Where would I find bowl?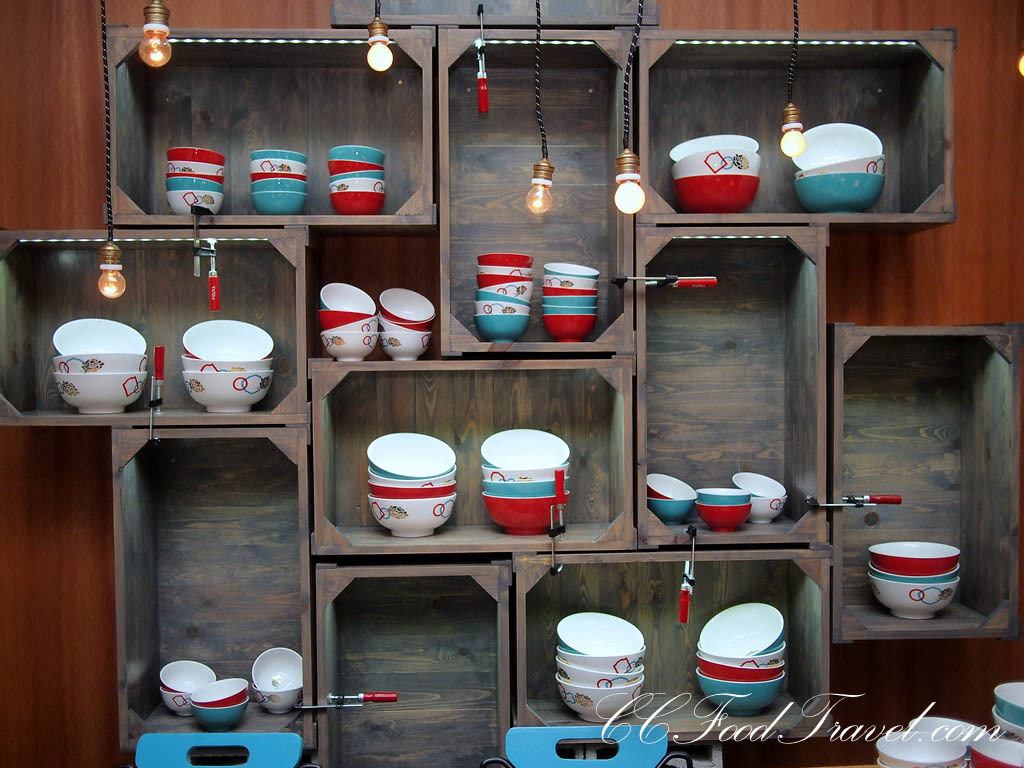
At rect(875, 731, 963, 767).
